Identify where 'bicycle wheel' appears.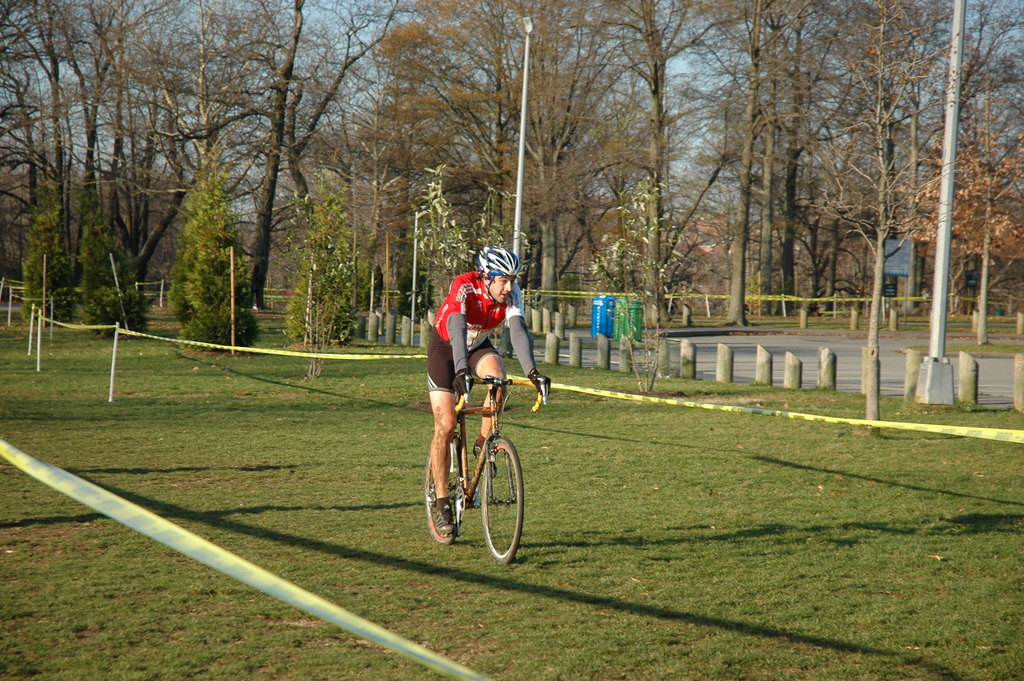
Appears at l=425, t=434, r=465, b=543.
